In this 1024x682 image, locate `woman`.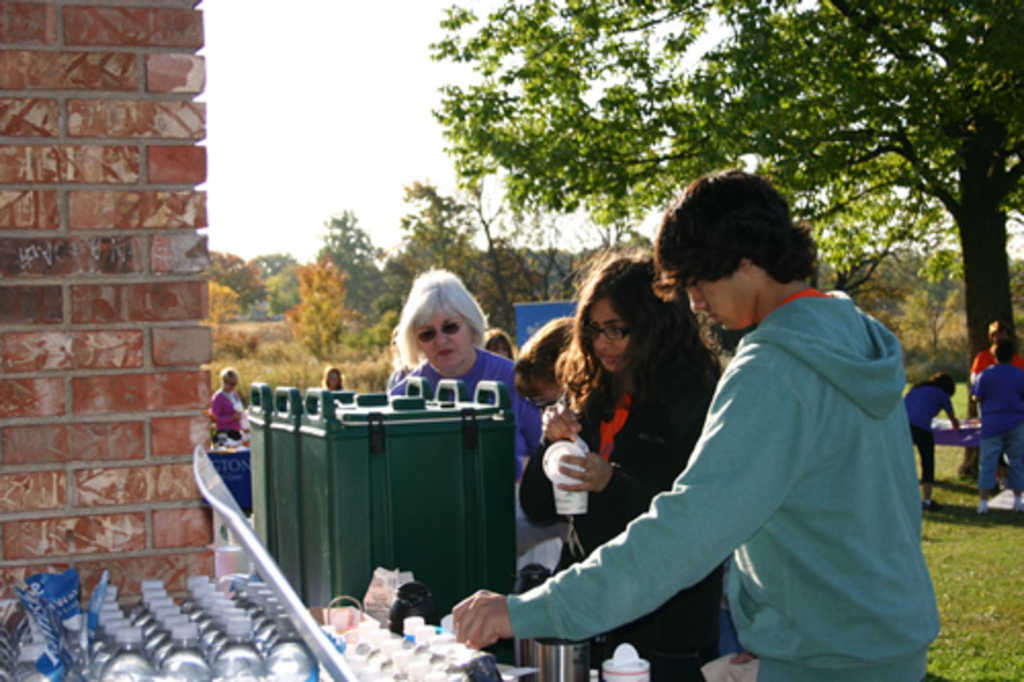
Bounding box: {"left": 524, "top": 248, "right": 705, "bottom": 606}.
